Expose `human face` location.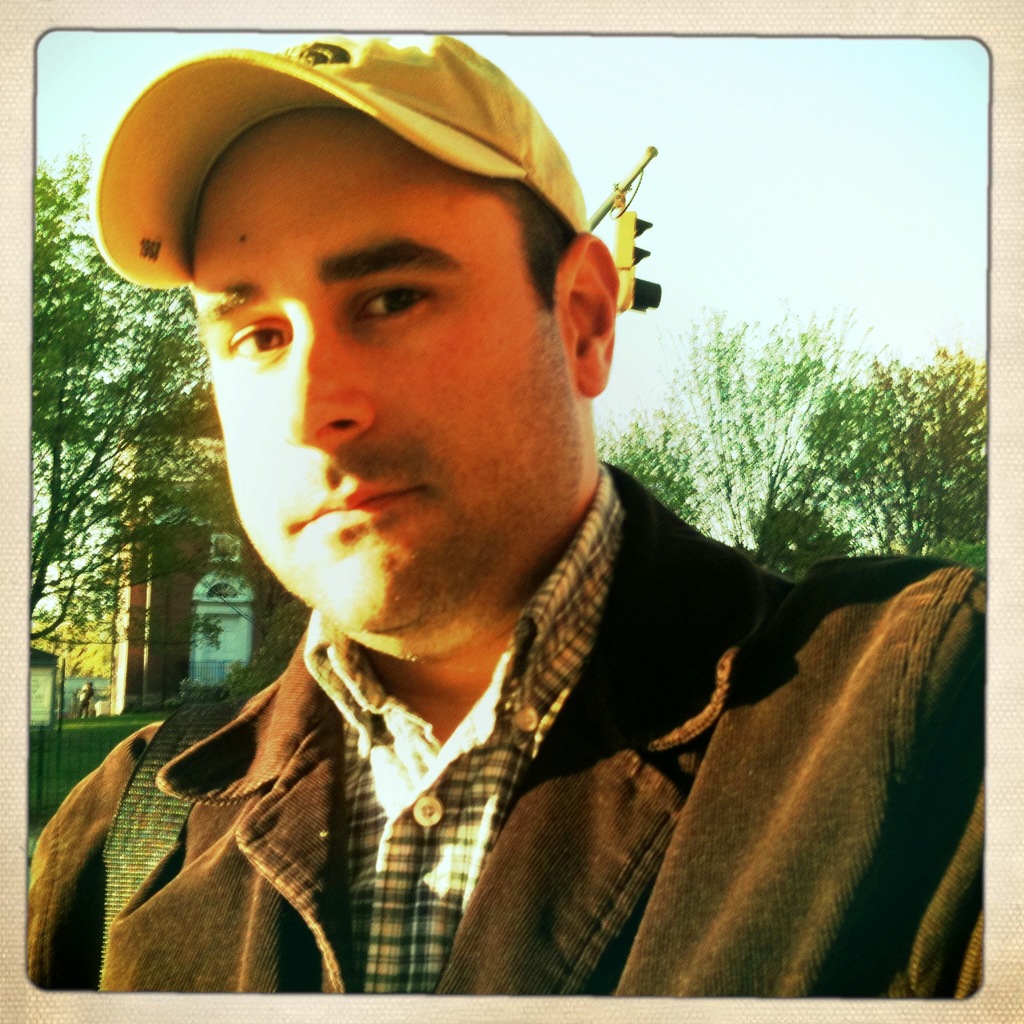
Exposed at {"x1": 184, "y1": 119, "x2": 575, "y2": 620}.
